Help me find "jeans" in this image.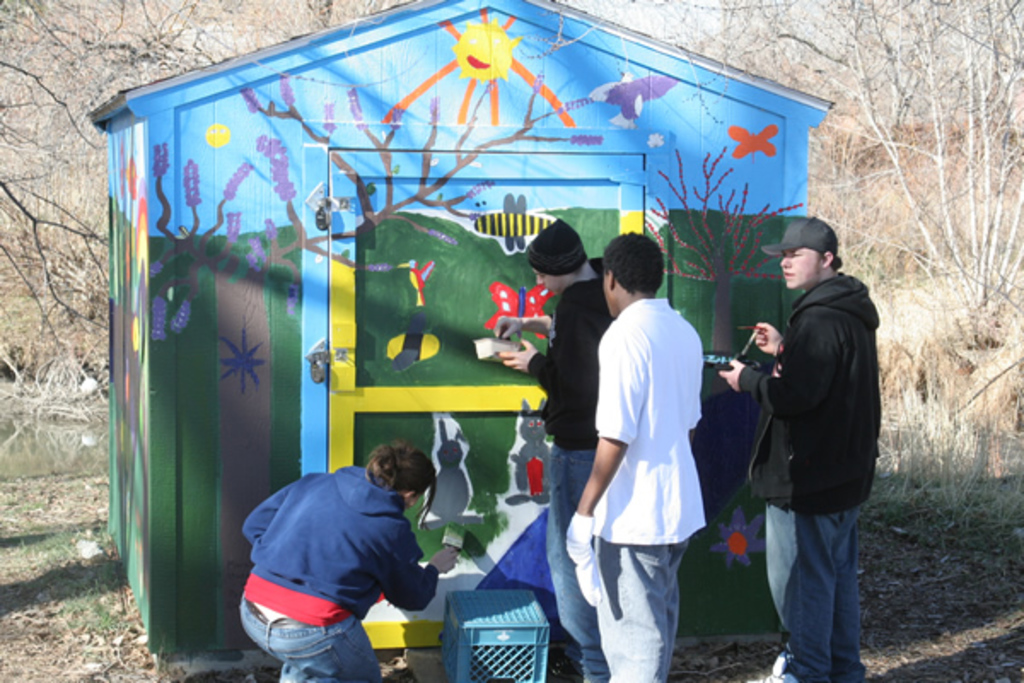
Found it: [596,531,689,681].
